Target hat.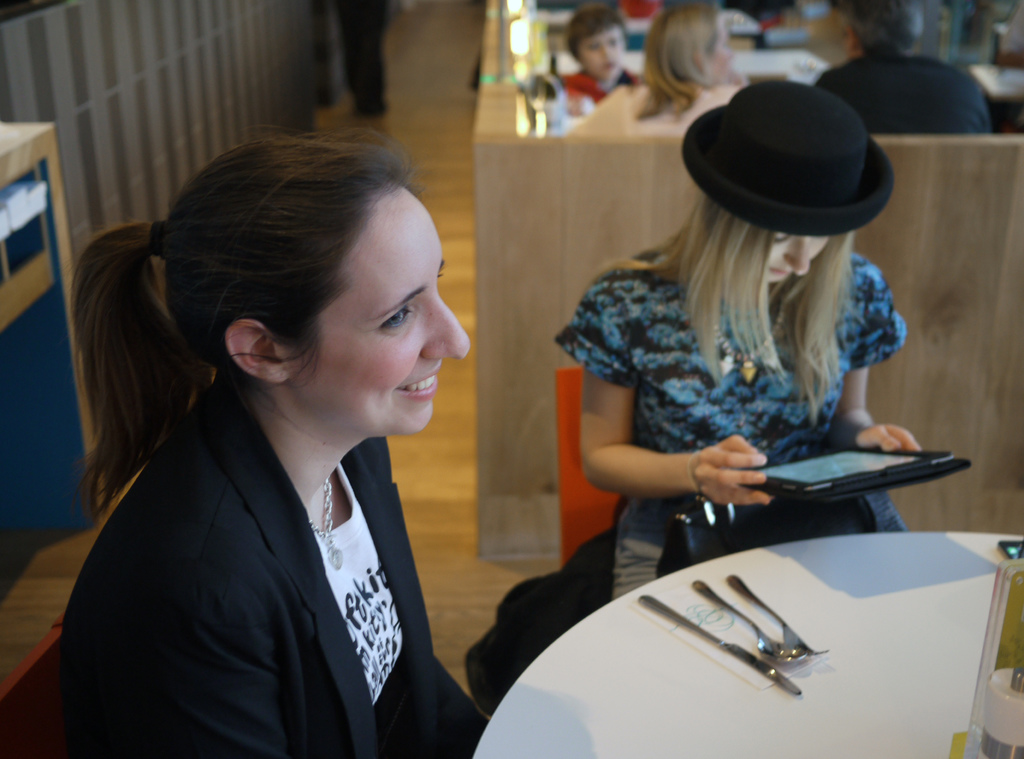
Target region: [left=682, top=79, right=897, bottom=237].
